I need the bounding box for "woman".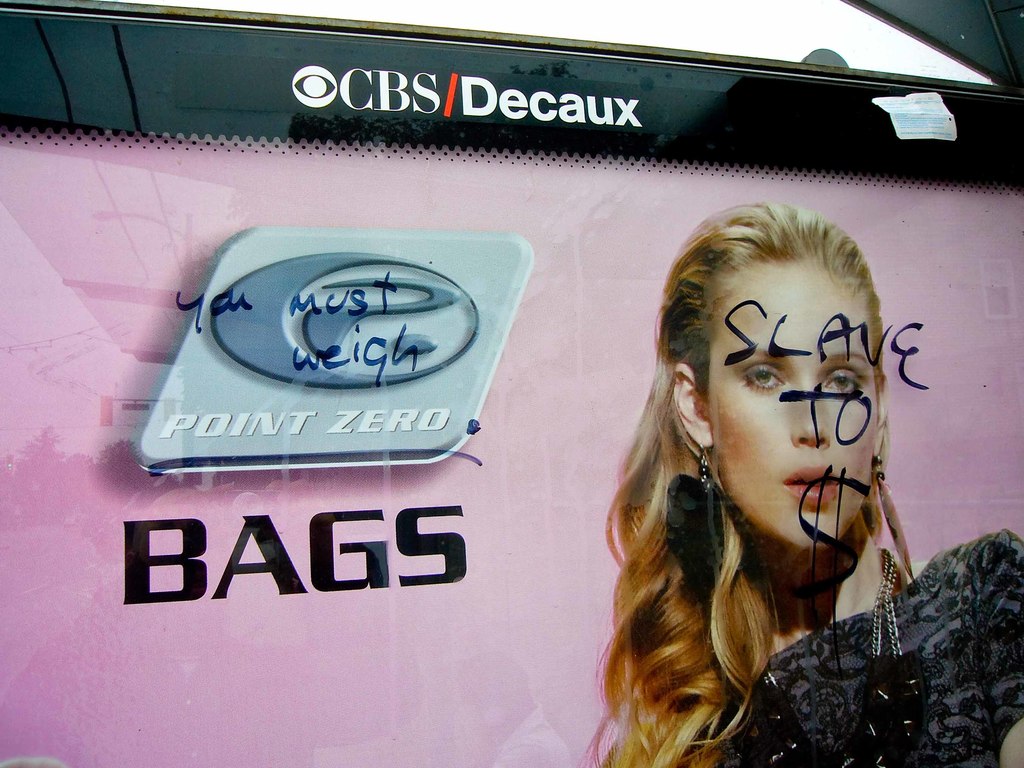
Here it is: <box>566,178,959,764</box>.
